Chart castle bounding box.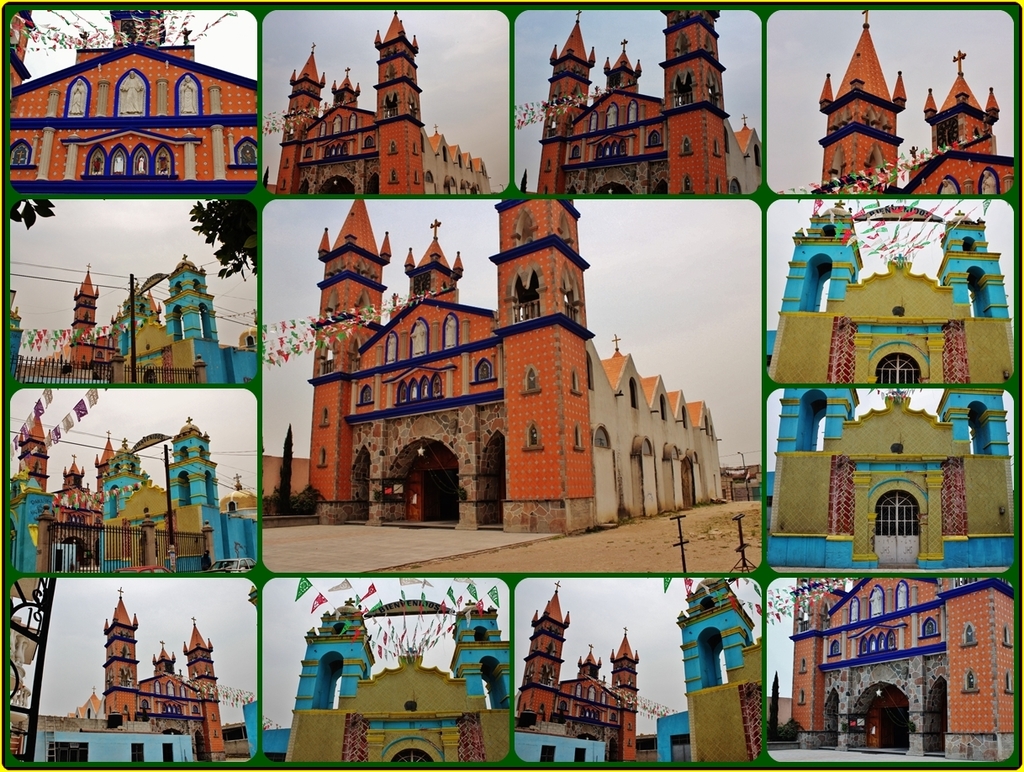
Charted: select_region(791, 577, 1014, 759).
